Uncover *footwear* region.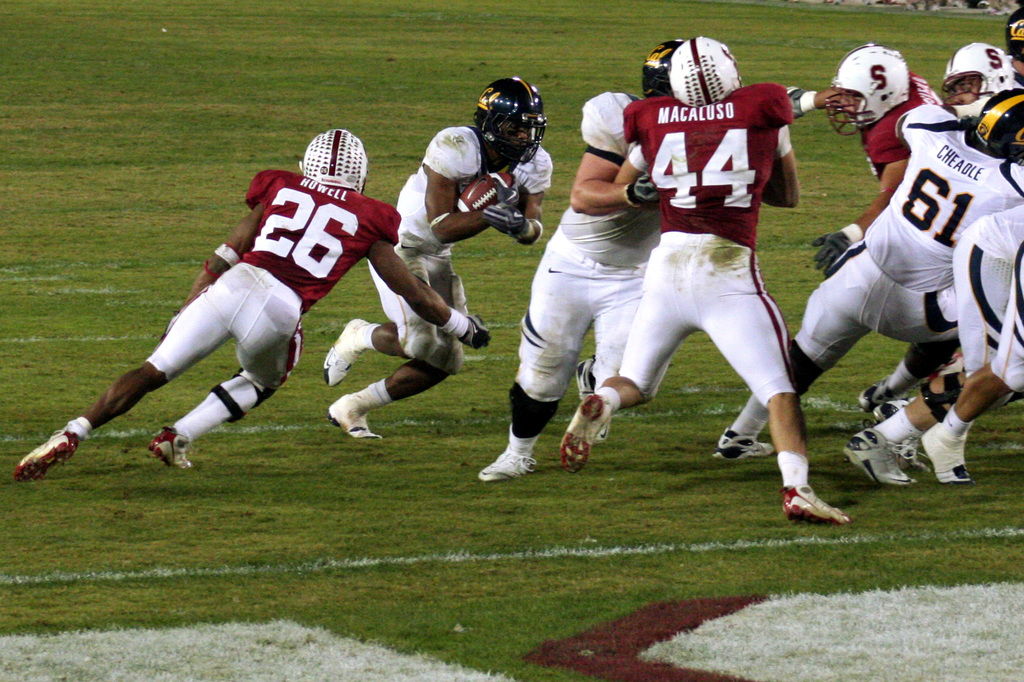
Uncovered: l=713, t=429, r=774, b=464.
